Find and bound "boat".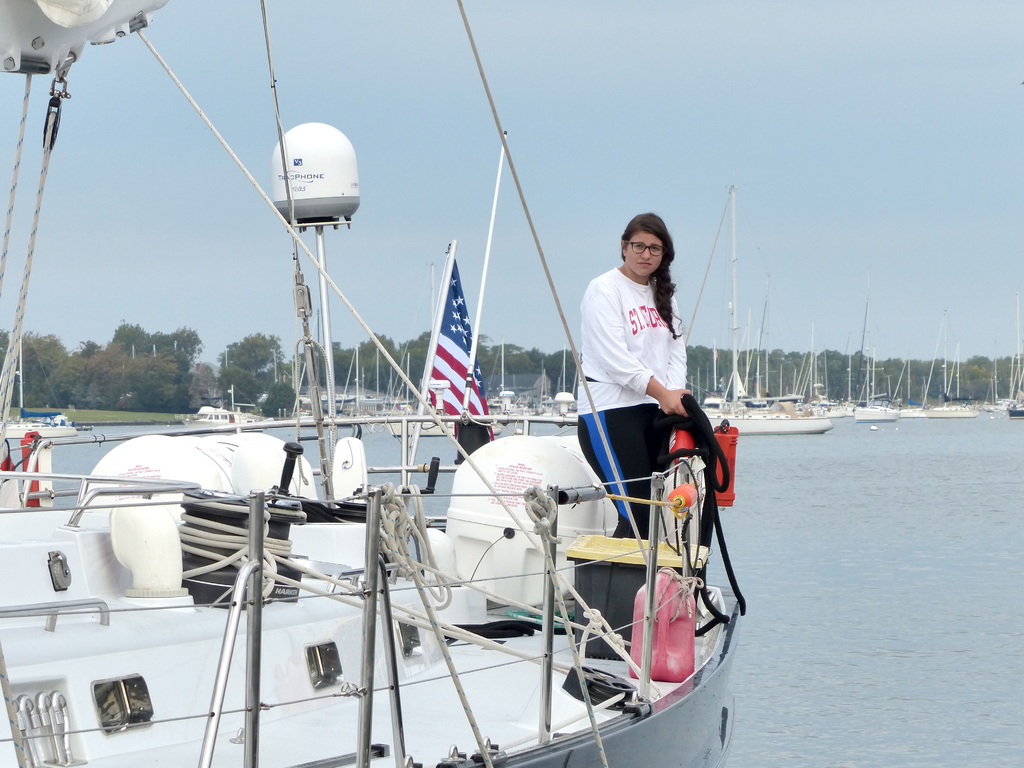
Bound: <bbox>180, 384, 269, 433</bbox>.
